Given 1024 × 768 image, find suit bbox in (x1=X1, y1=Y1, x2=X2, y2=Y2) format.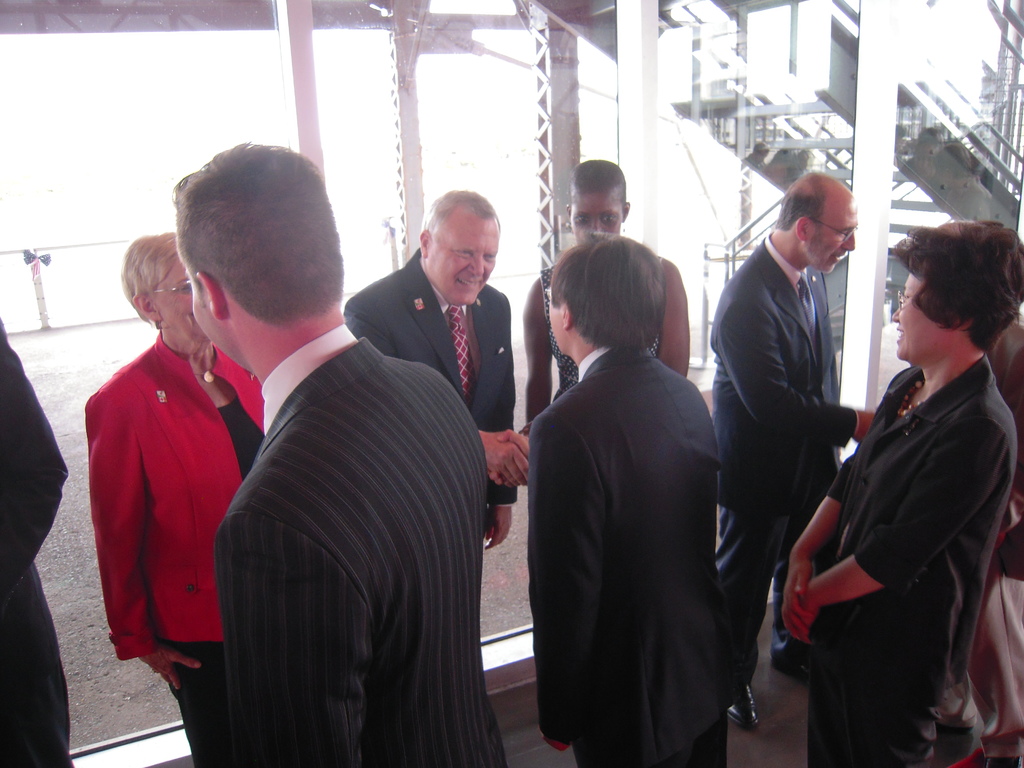
(x1=708, y1=237, x2=856, y2=689).
